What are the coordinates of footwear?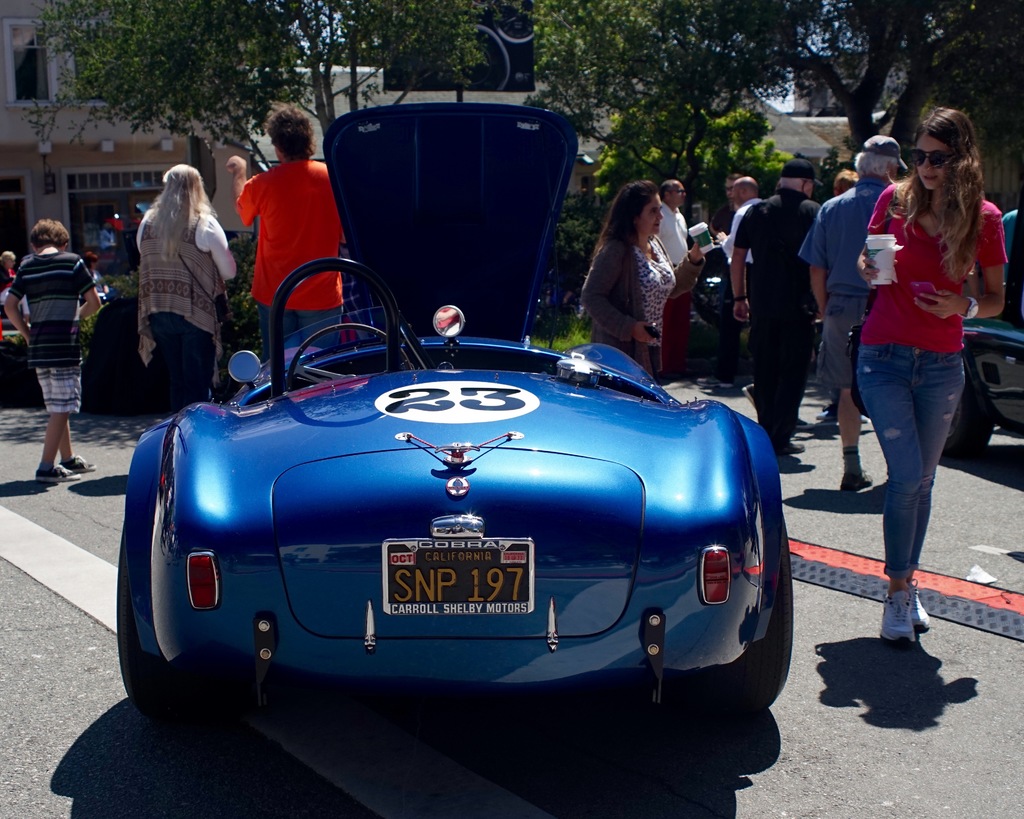
region(904, 581, 928, 632).
